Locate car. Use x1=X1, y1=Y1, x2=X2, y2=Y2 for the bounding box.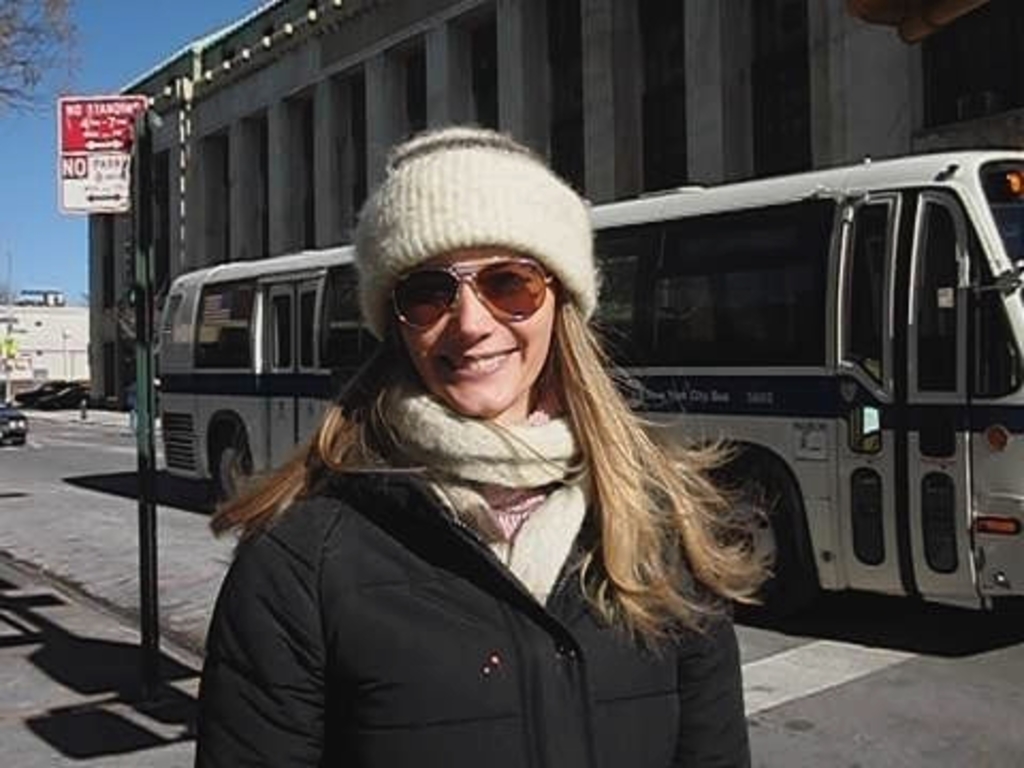
x1=36, y1=384, x2=90, y2=412.
